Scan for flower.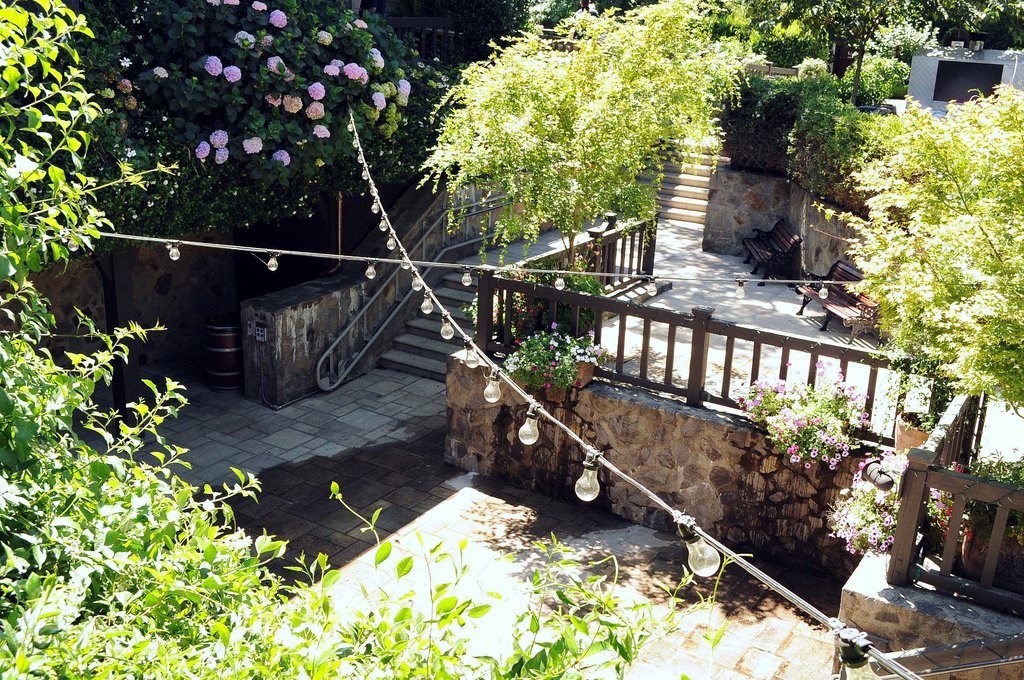
Scan result: 208/0/221/10.
